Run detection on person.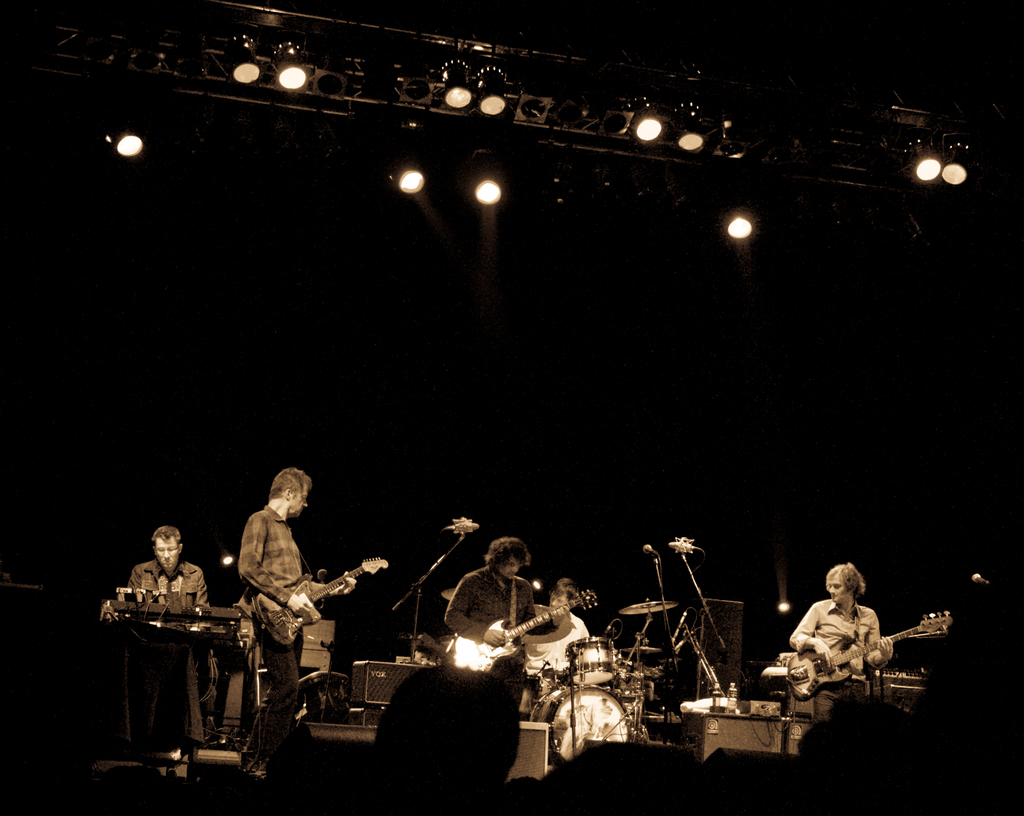
Result: (left=235, top=466, right=357, bottom=787).
